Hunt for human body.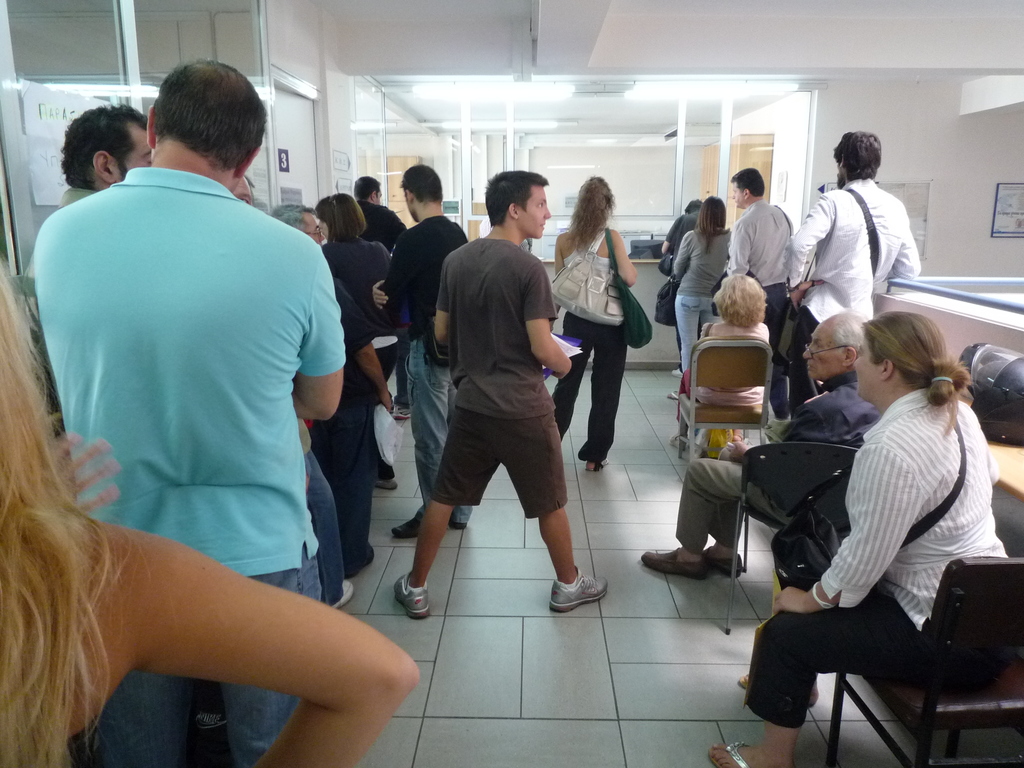
Hunted down at BBox(785, 127, 923, 421).
